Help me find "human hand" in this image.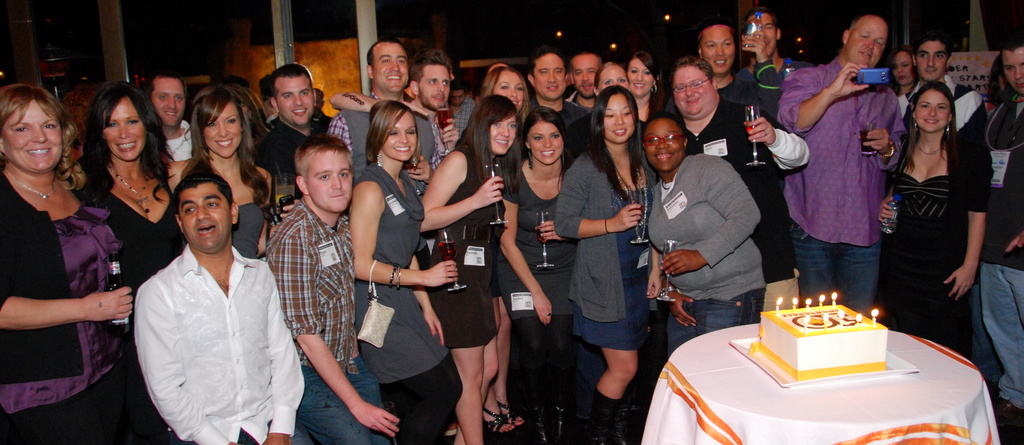
Found it: [x1=644, y1=266, x2=662, y2=301].
